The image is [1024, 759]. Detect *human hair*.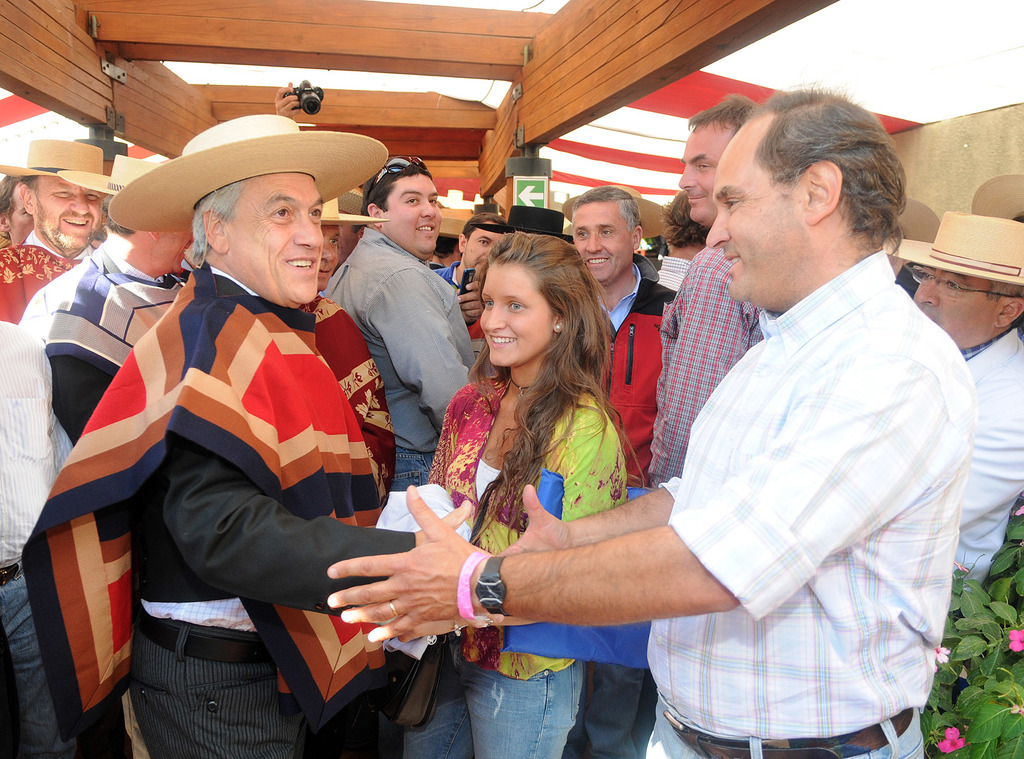
Detection: <box>752,79,909,253</box>.
